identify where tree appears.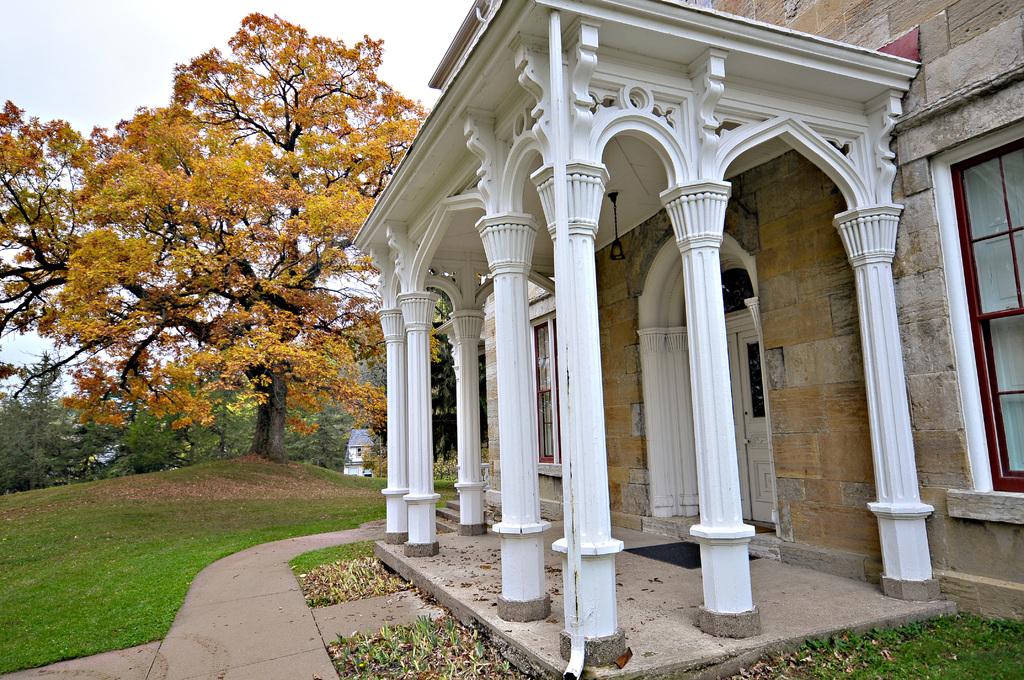
Appears at (0,12,439,463).
